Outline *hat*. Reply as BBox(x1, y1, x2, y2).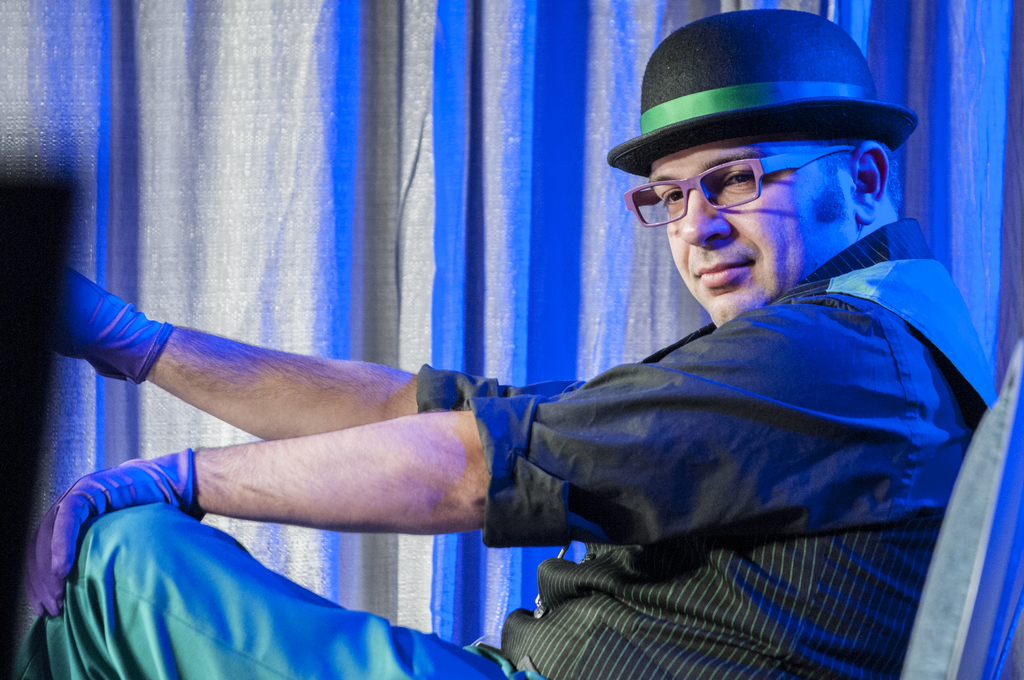
BBox(604, 9, 918, 177).
